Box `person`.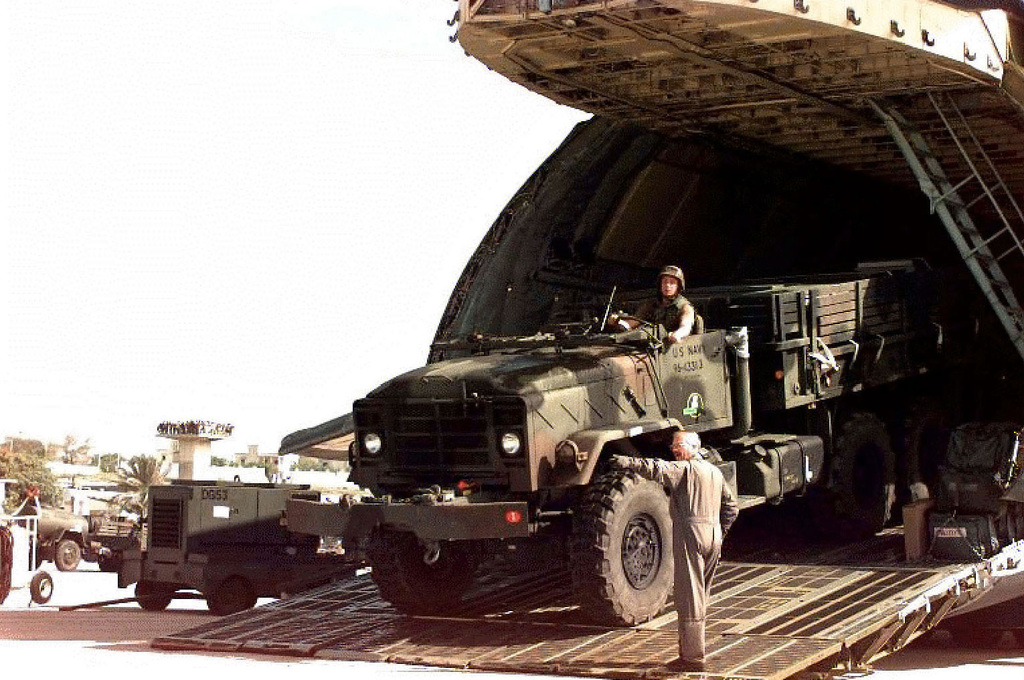
crop(619, 423, 735, 665).
